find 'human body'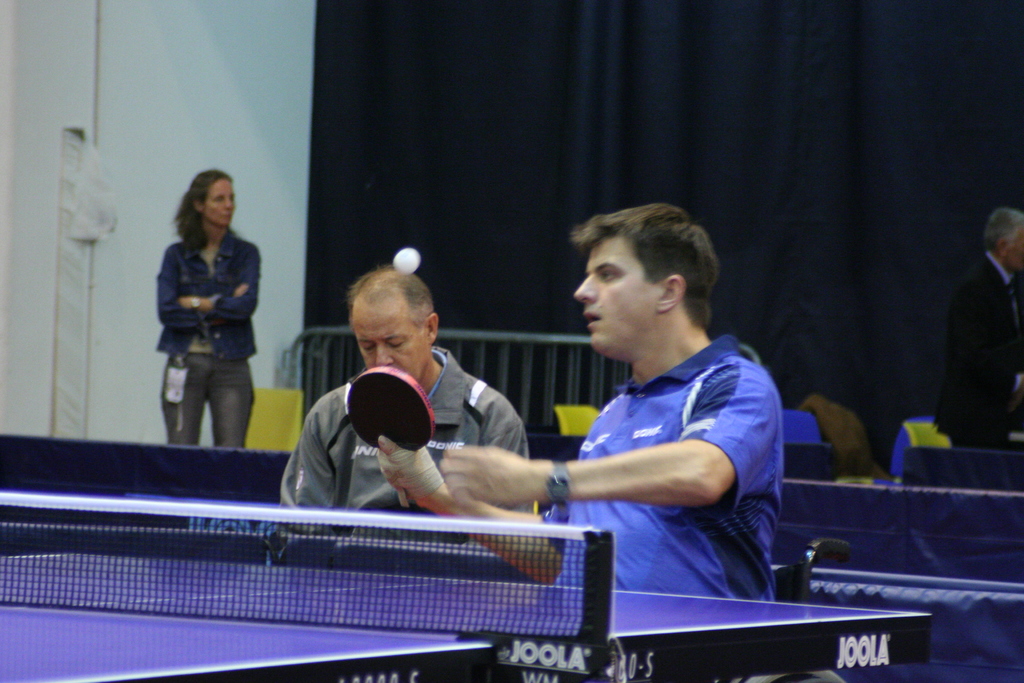
145, 162, 269, 477
